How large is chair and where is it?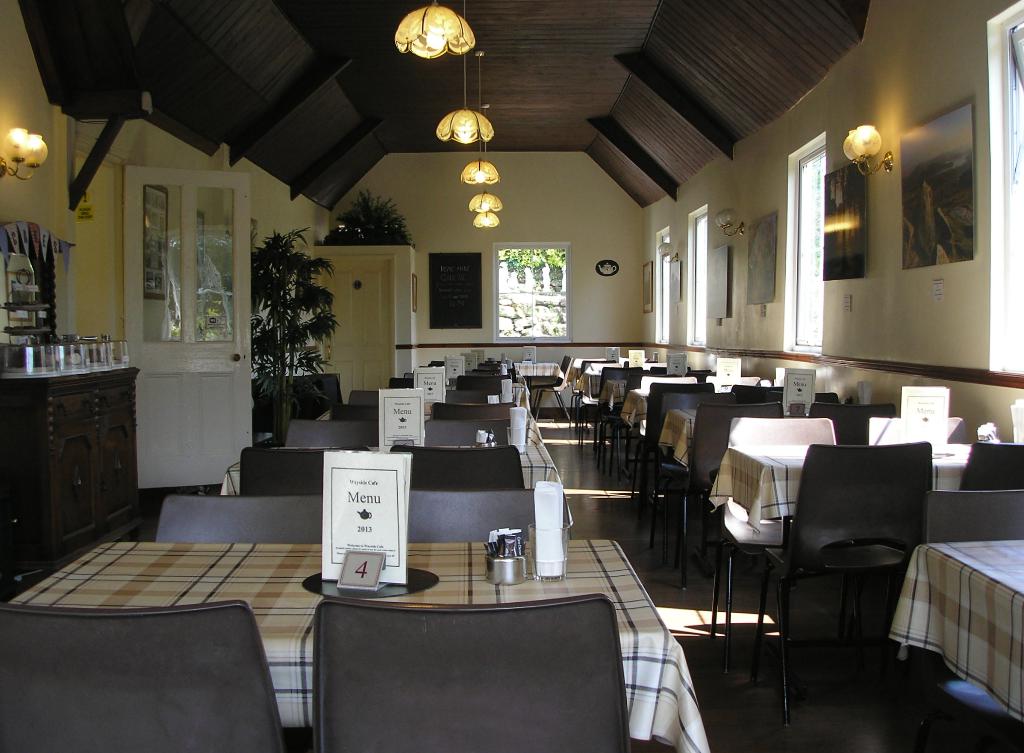
Bounding box: left=714, top=416, right=842, bottom=665.
